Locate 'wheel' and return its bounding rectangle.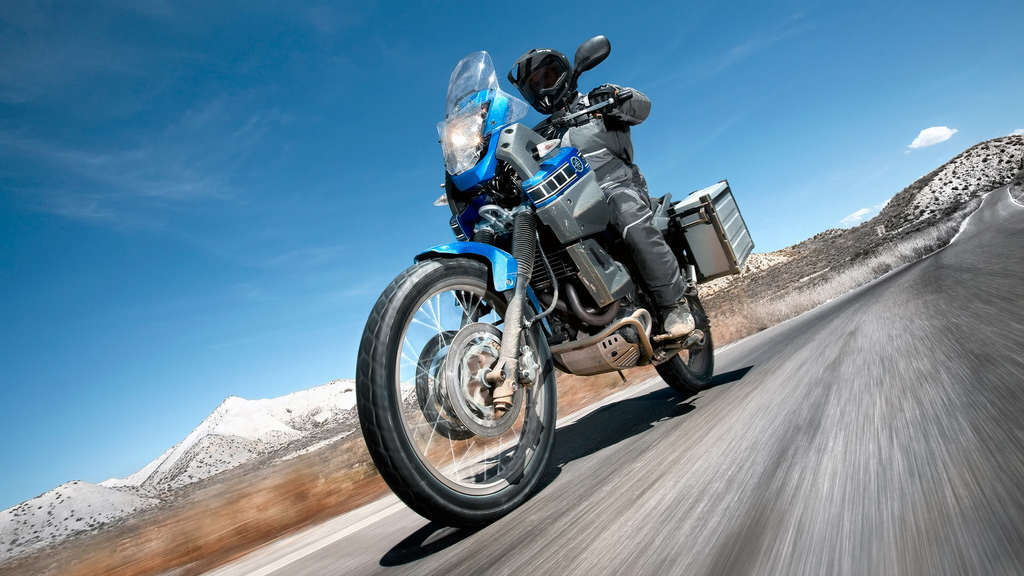
pyautogui.locateOnScreen(372, 251, 563, 508).
